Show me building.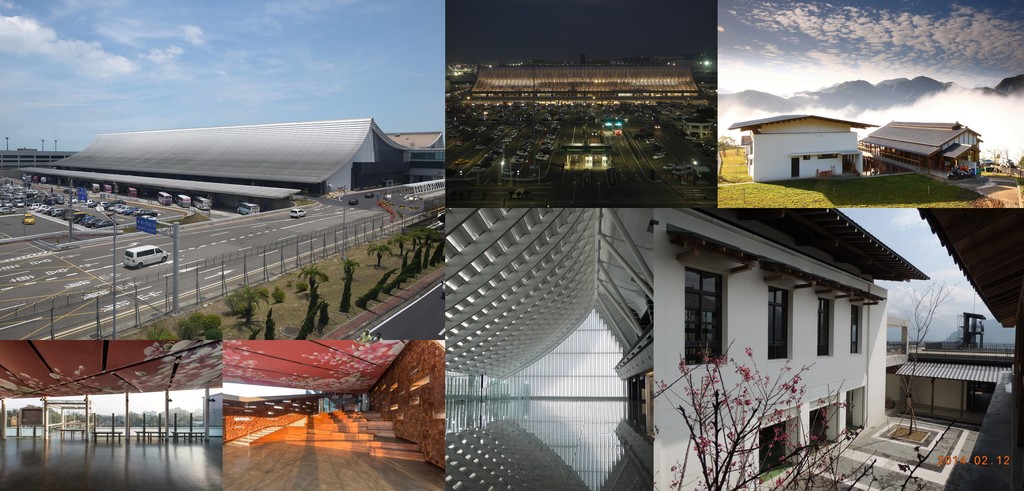
building is here: 856,121,984,175.
